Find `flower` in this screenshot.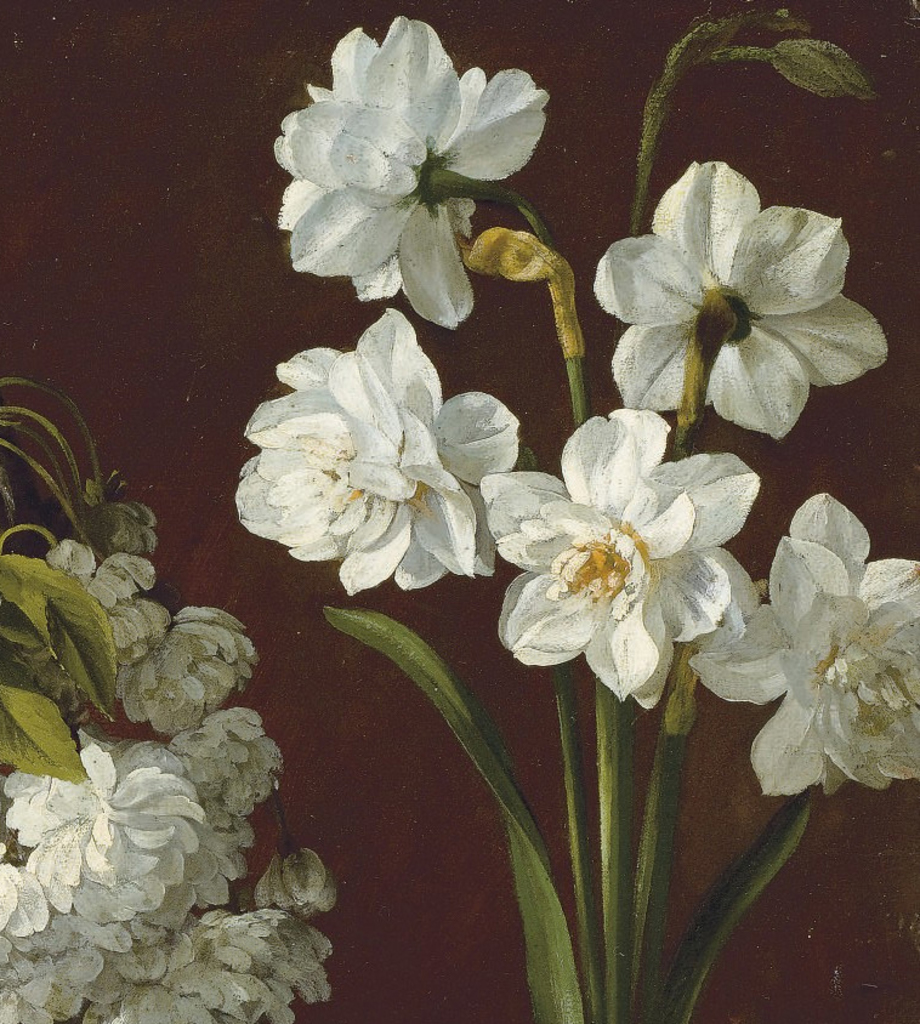
The bounding box for `flower` is [x1=685, y1=491, x2=919, y2=796].
